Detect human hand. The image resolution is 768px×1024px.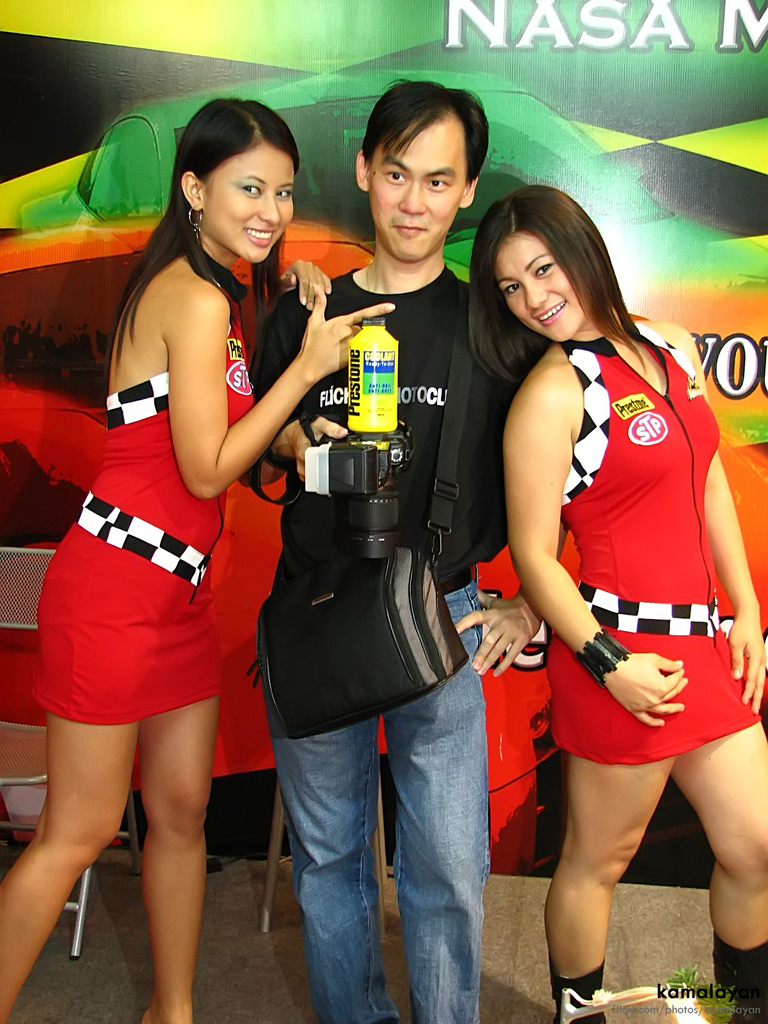
detection(609, 652, 689, 732).
